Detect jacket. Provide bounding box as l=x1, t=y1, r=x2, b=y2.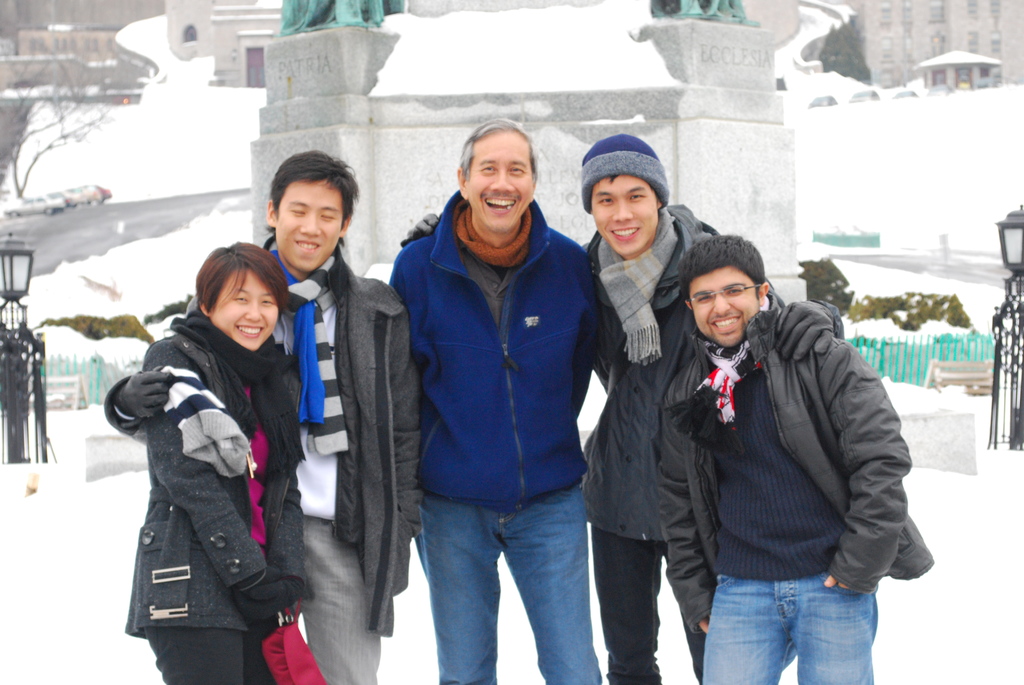
l=644, t=291, r=934, b=636.
